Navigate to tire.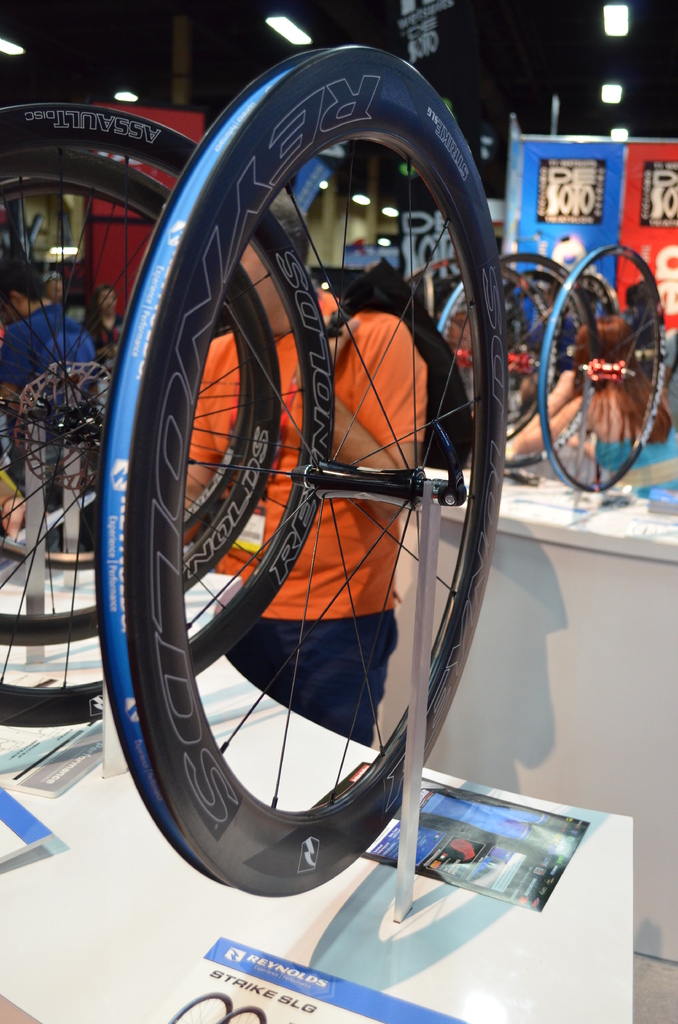
Navigation target: box(435, 244, 602, 472).
